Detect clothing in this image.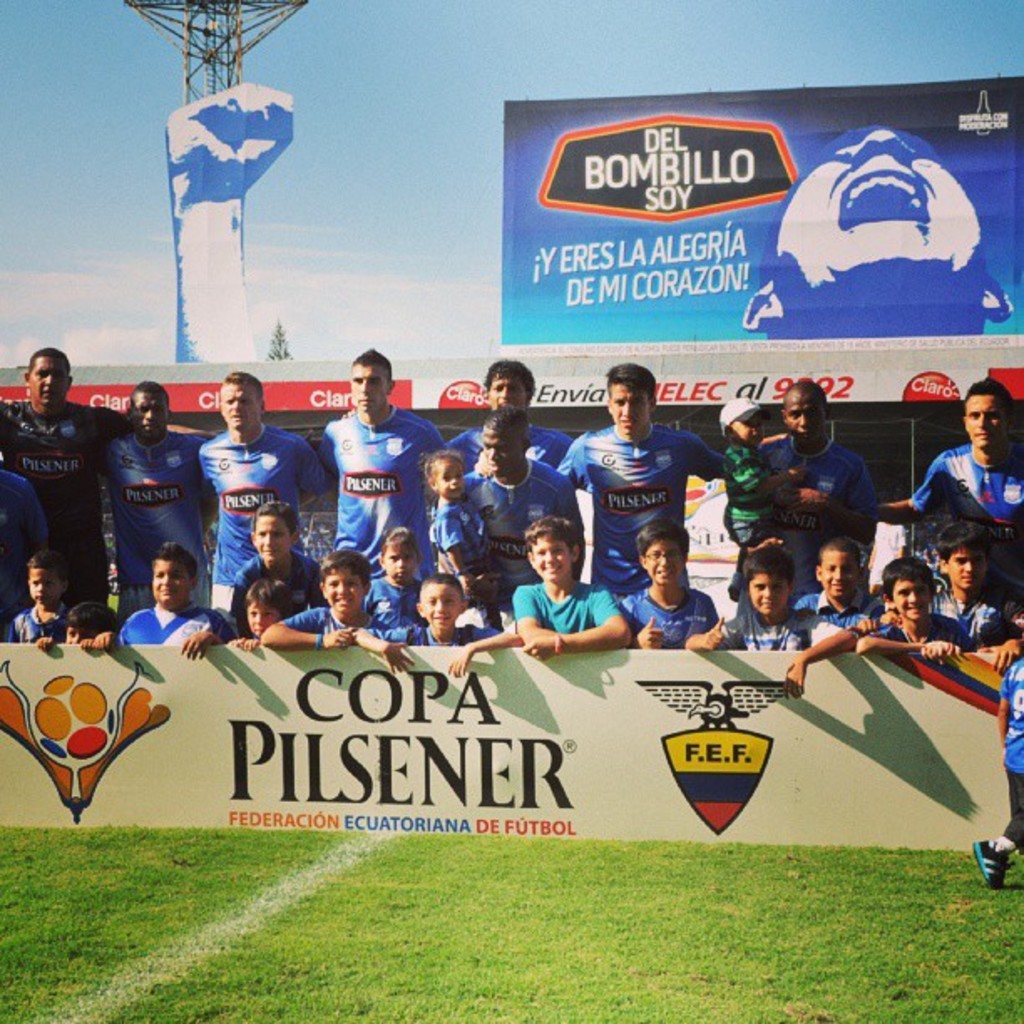
Detection: (left=107, top=425, right=202, bottom=619).
